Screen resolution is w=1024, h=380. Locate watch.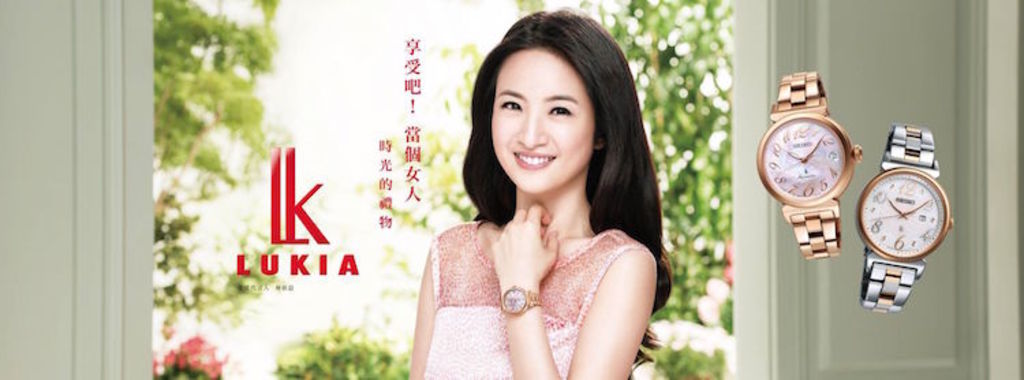
(862, 123, 953, 313).
